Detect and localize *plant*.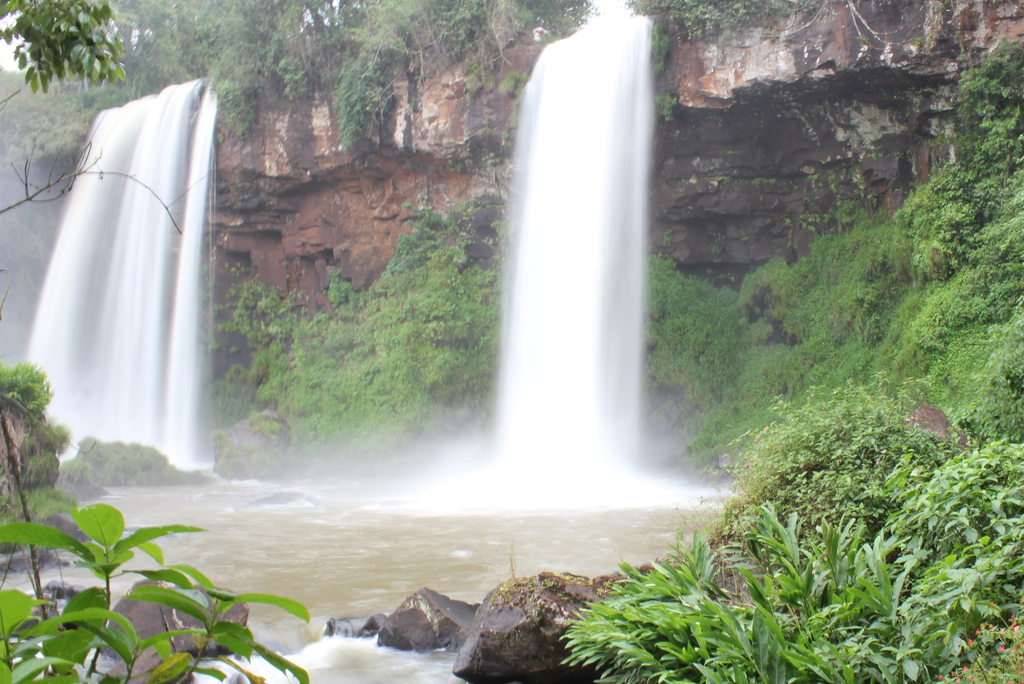
Localized at detection(0, 502, 309, 683).
